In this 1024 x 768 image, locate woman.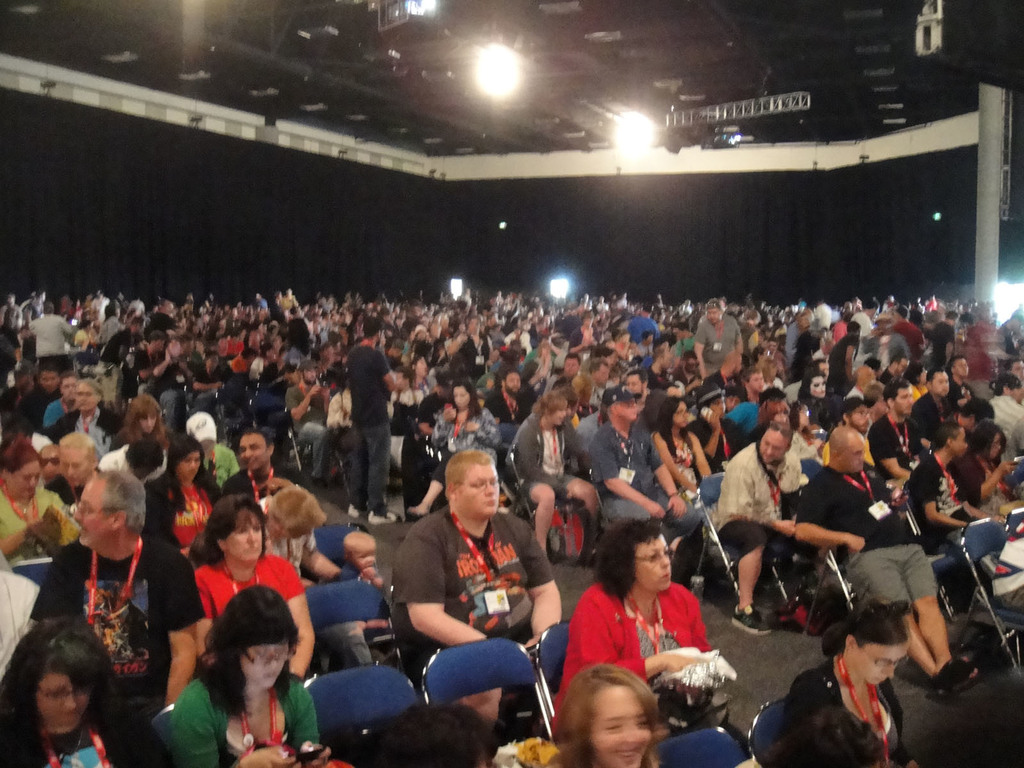
Bounding box: 780:605:913:767.
